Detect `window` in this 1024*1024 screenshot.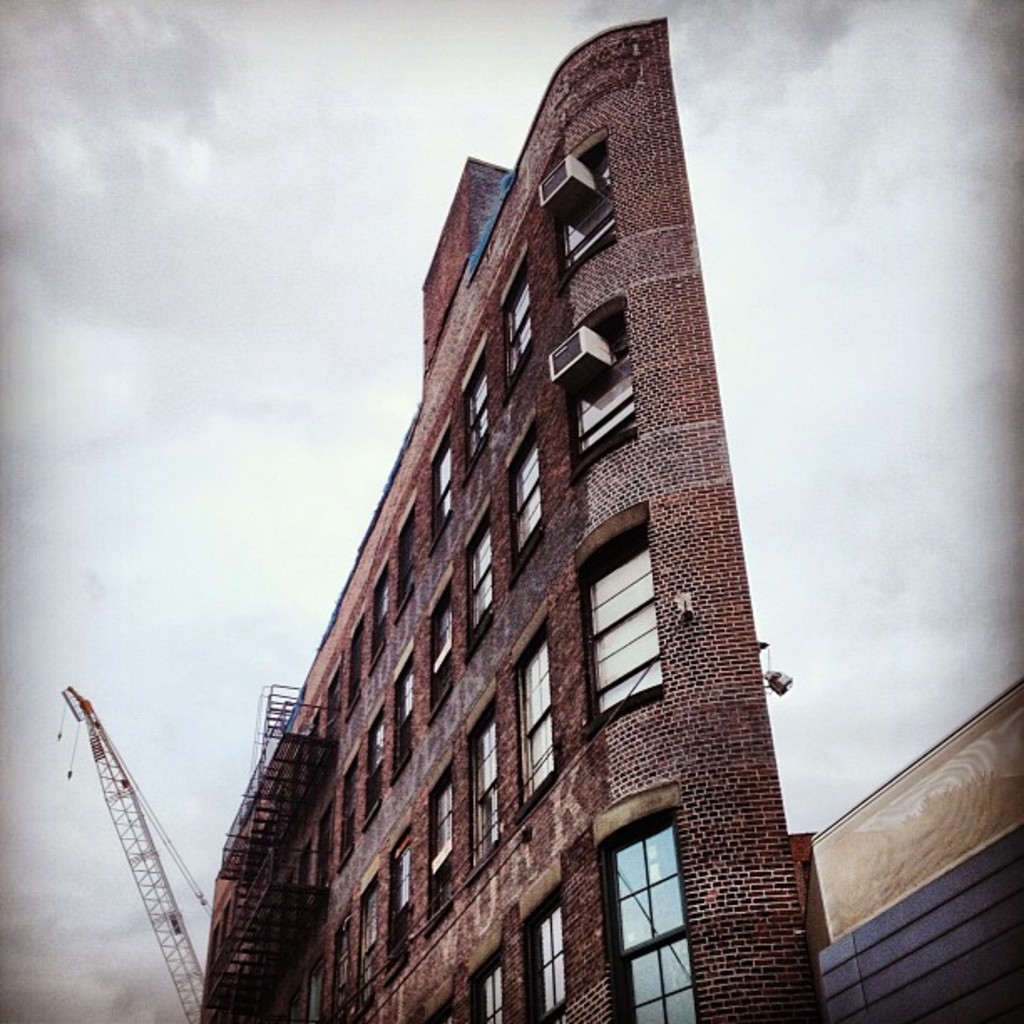
Detection: locate(330, 905, 348, 1022).
